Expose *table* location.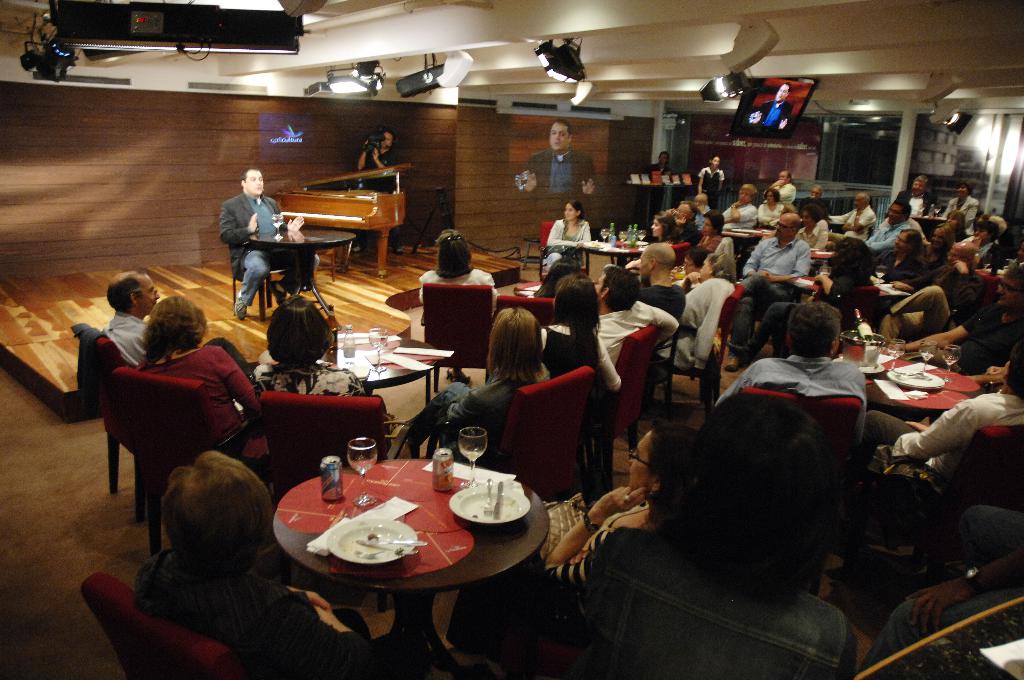
Exposed at Rect(720, 222, 780, 268).
